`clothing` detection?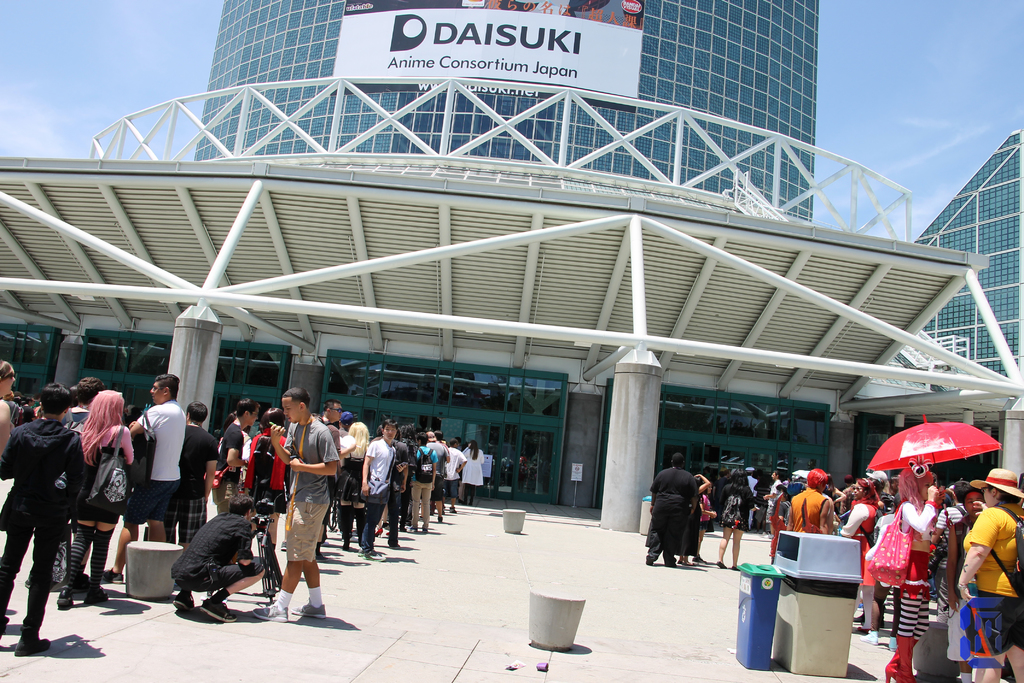
box=[455, 439, 488, 485]
